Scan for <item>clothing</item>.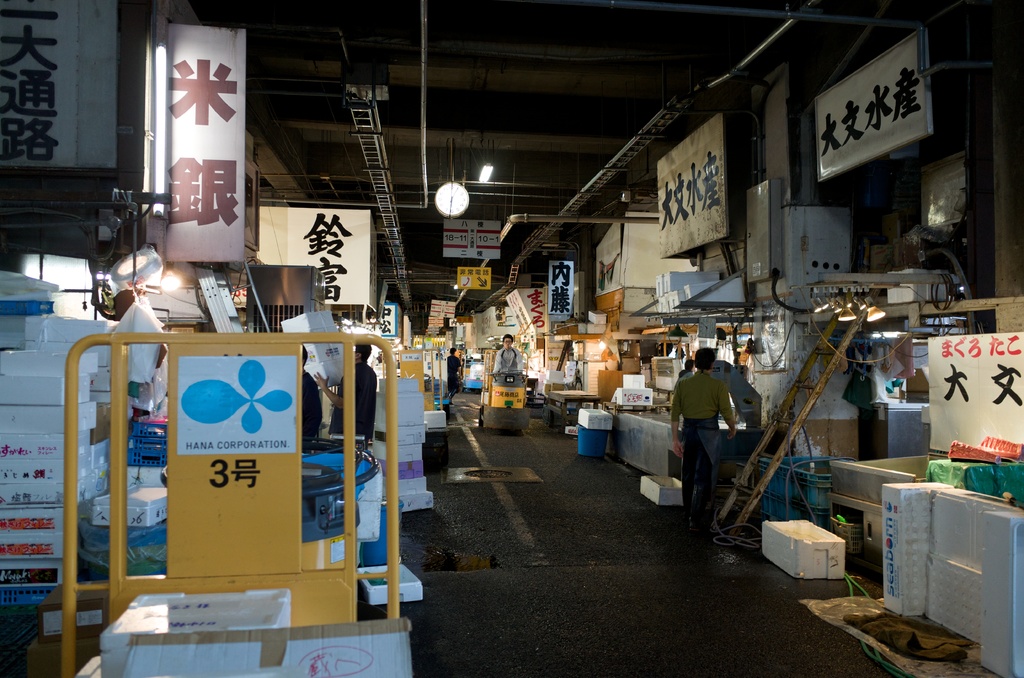
Scan result: pyautogui.locateOnScreen(671, 370, 734, 421).
